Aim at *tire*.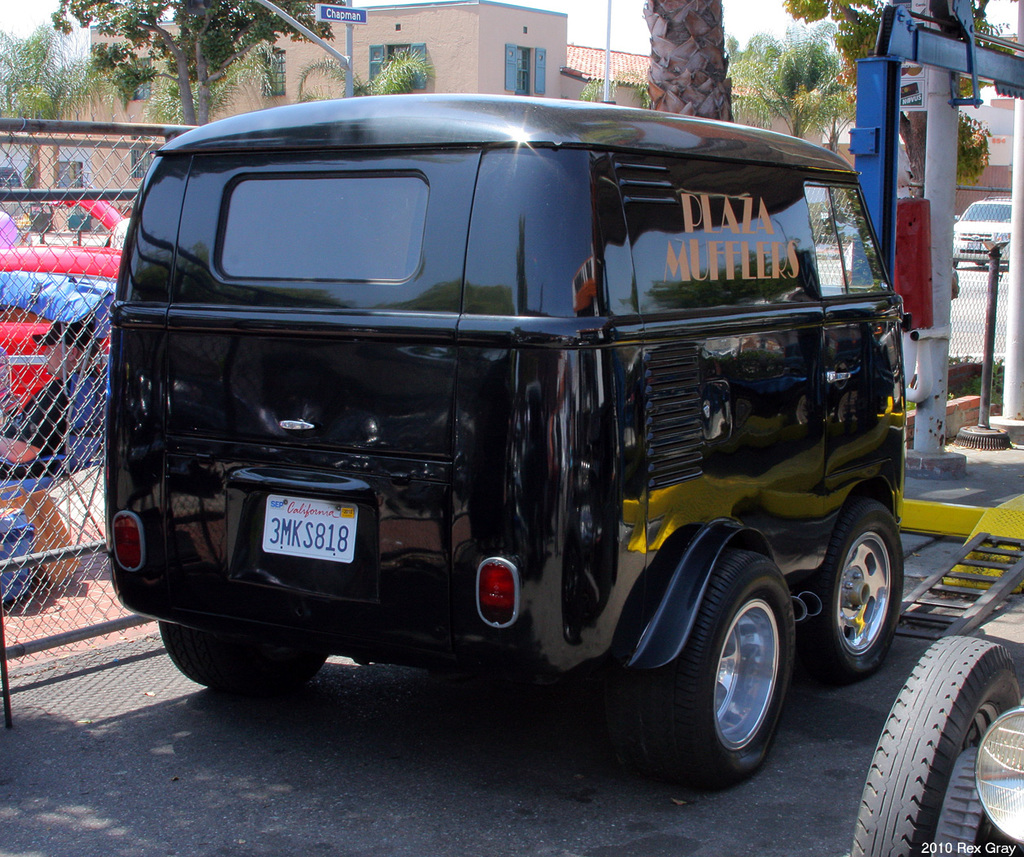
Aimed at [left=806, top=484, right=935, bottom=686].
